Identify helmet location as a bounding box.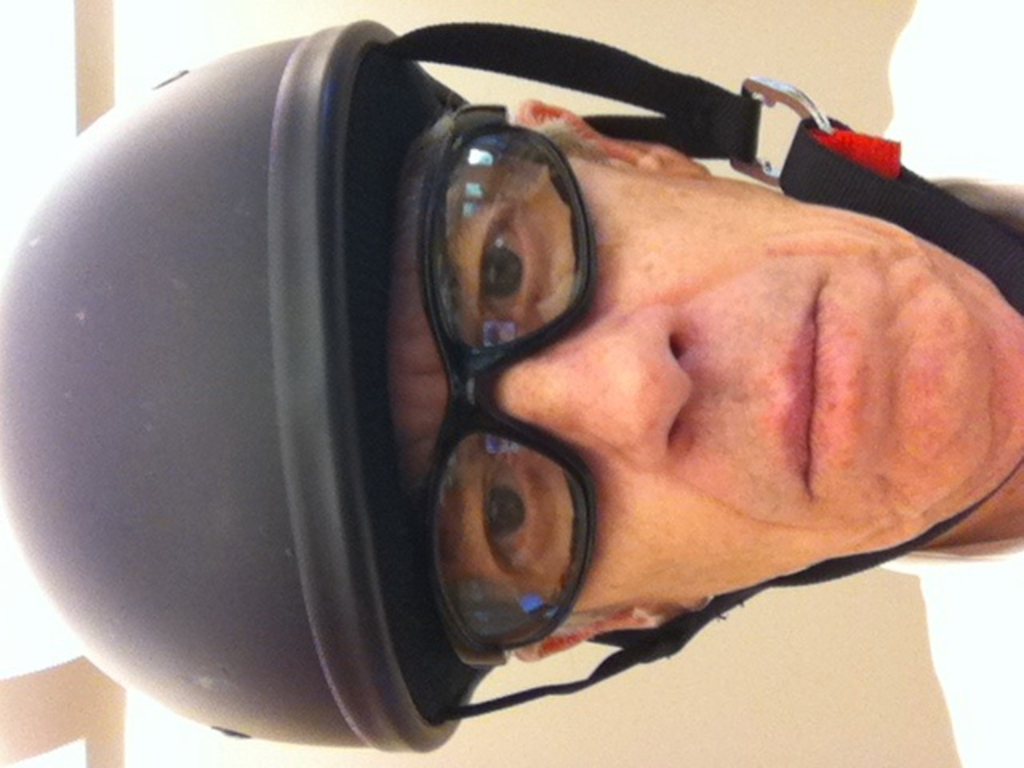
[x1=59, y1=0, x2=978, y2=686].
